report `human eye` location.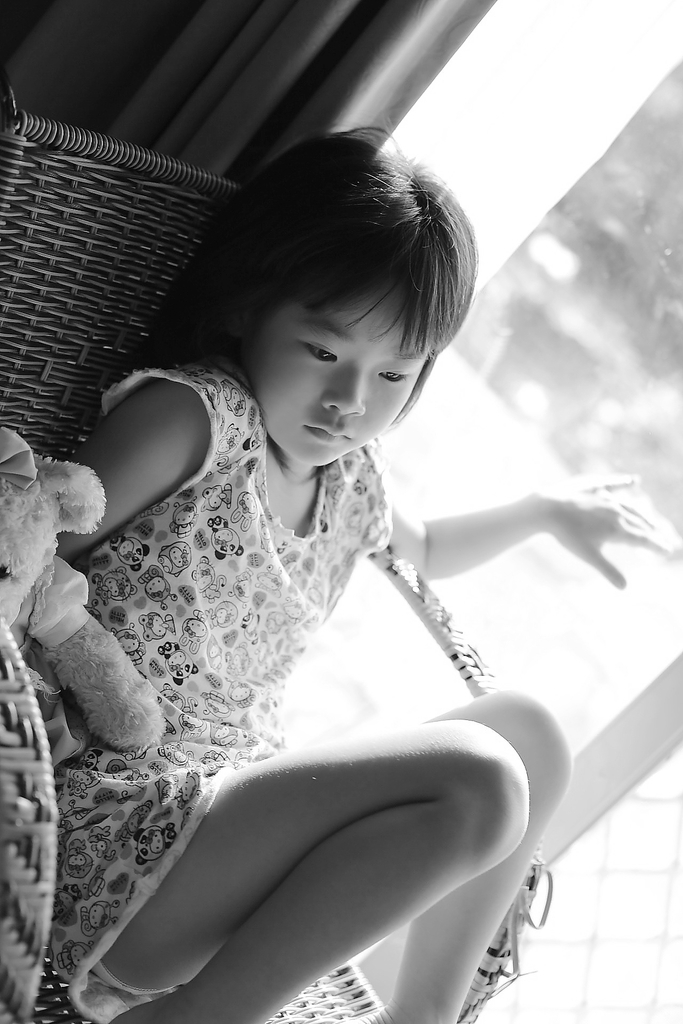
Report: [375,366,415,387].
